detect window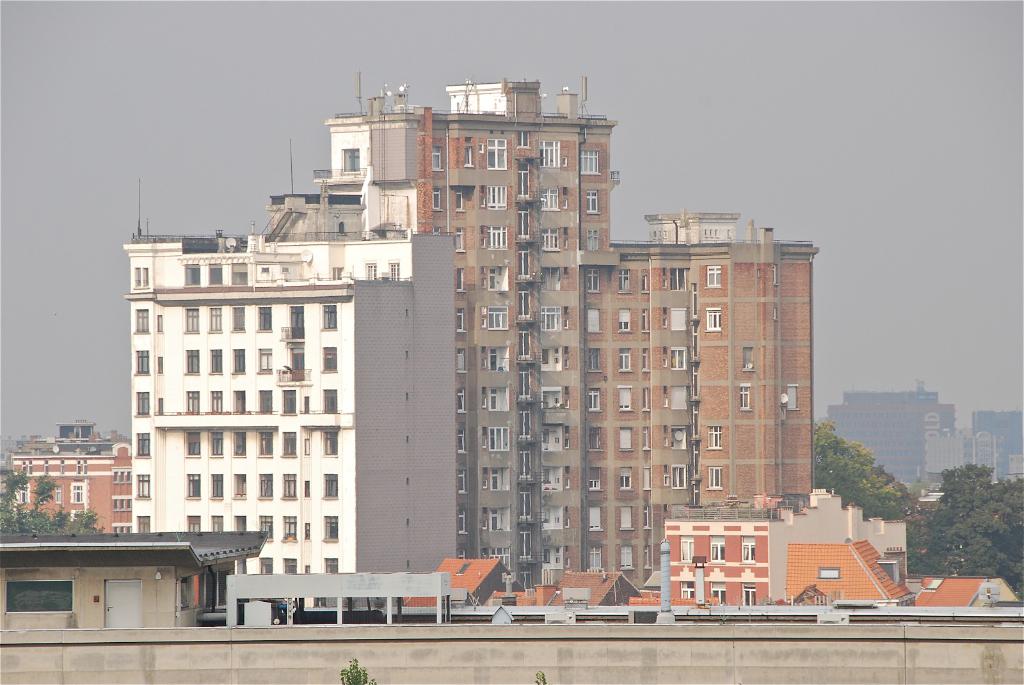
486, 467, 510, 493
